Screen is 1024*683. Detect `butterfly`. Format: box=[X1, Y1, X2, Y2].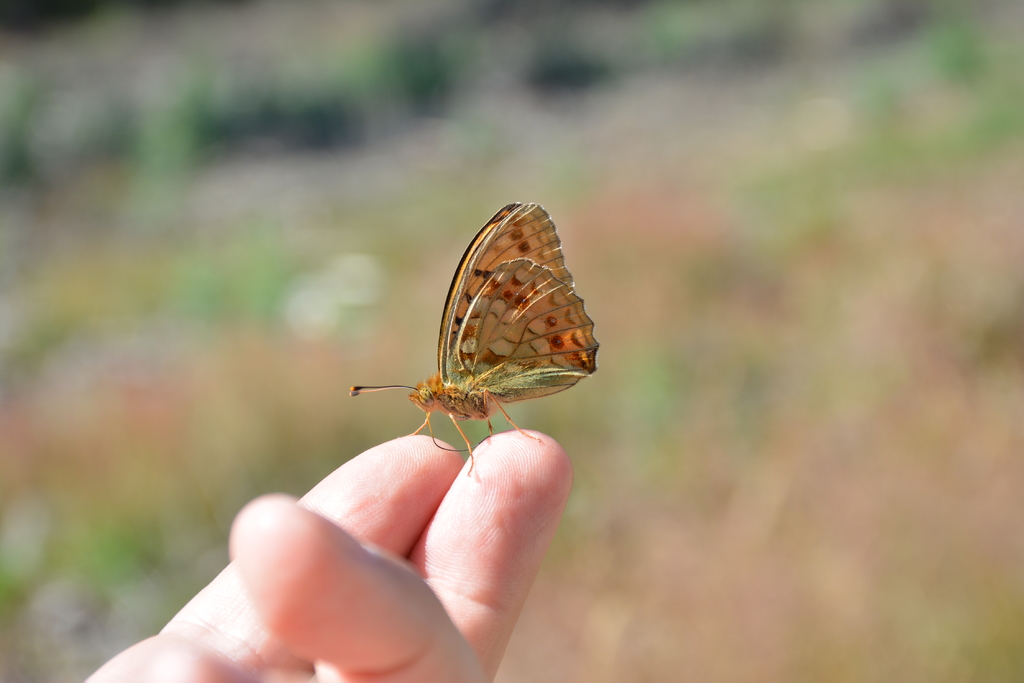
box=[340, 196, 603, 470].
